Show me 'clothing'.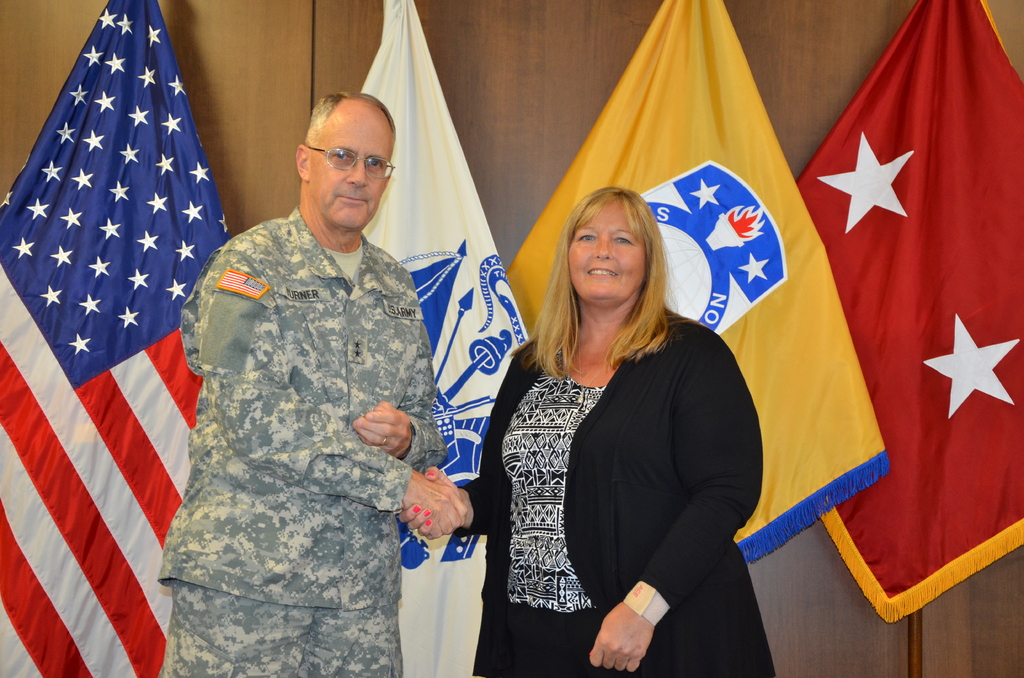
'clothing' is here: 460, 309, 783, 677.
